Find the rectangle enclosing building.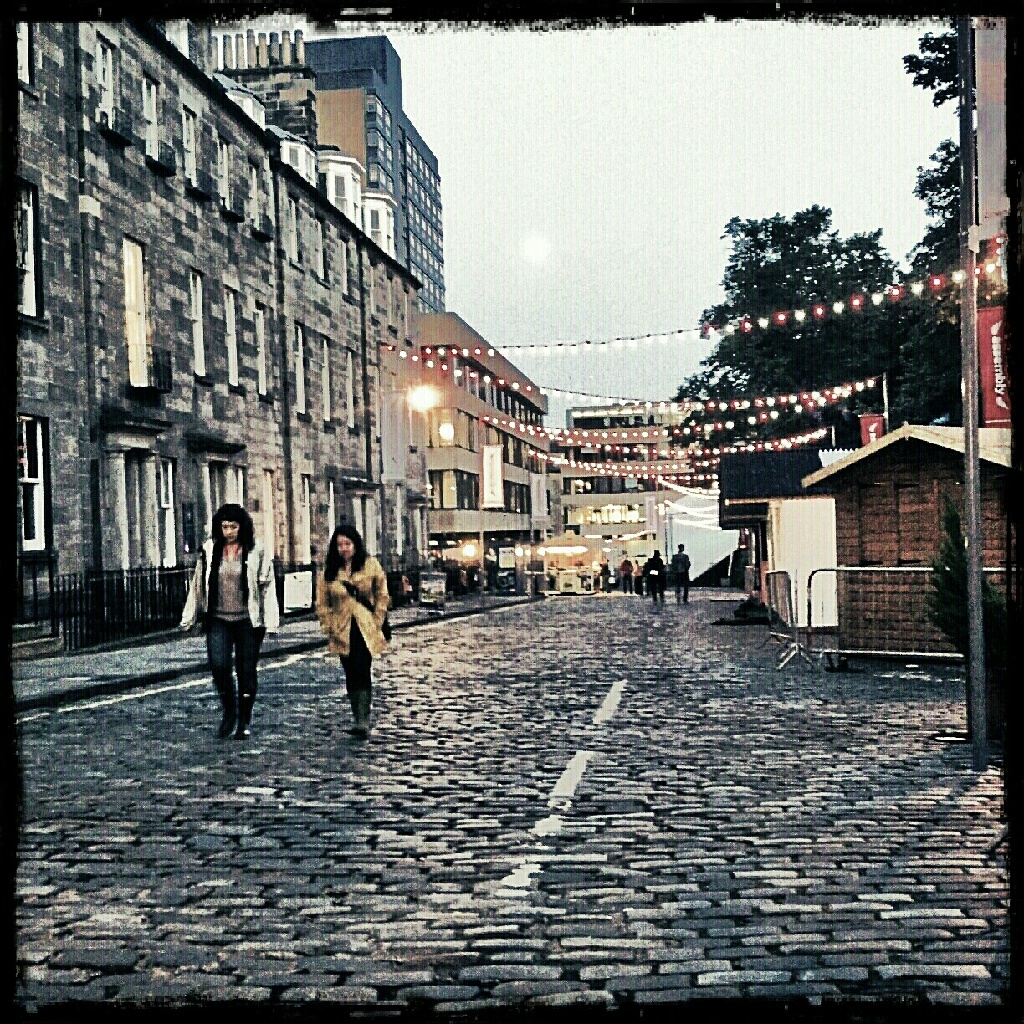
716, 399, 1014, 666.
